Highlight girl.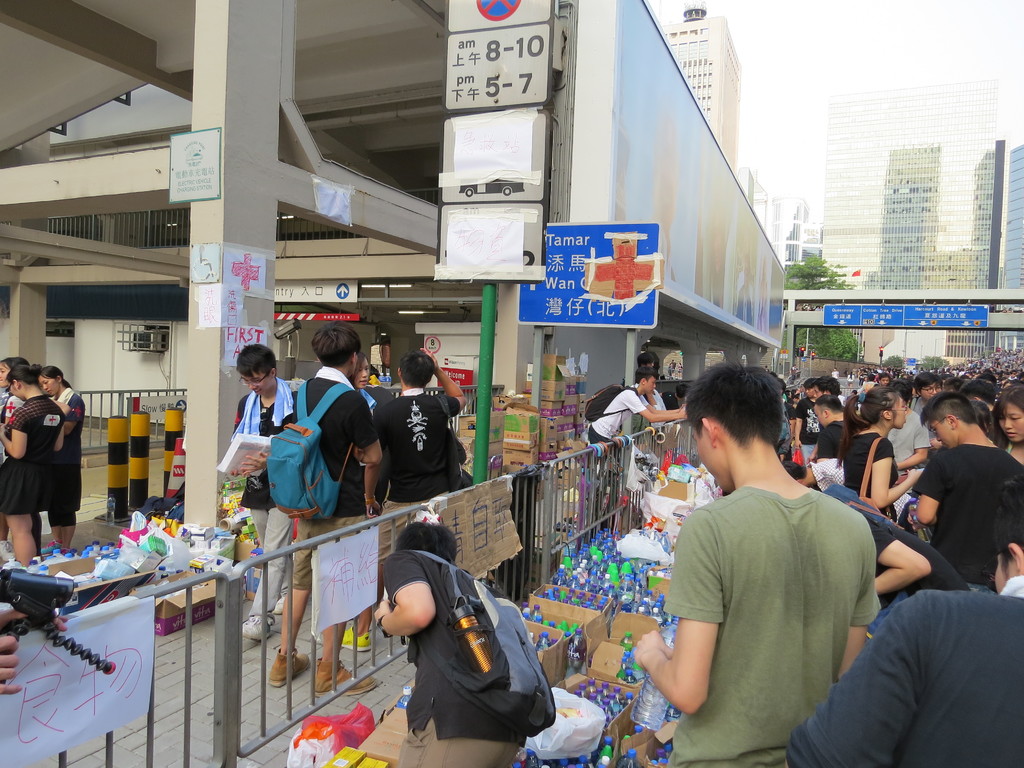
Highlighted region: select_region(989, 383, 1023, 468).
